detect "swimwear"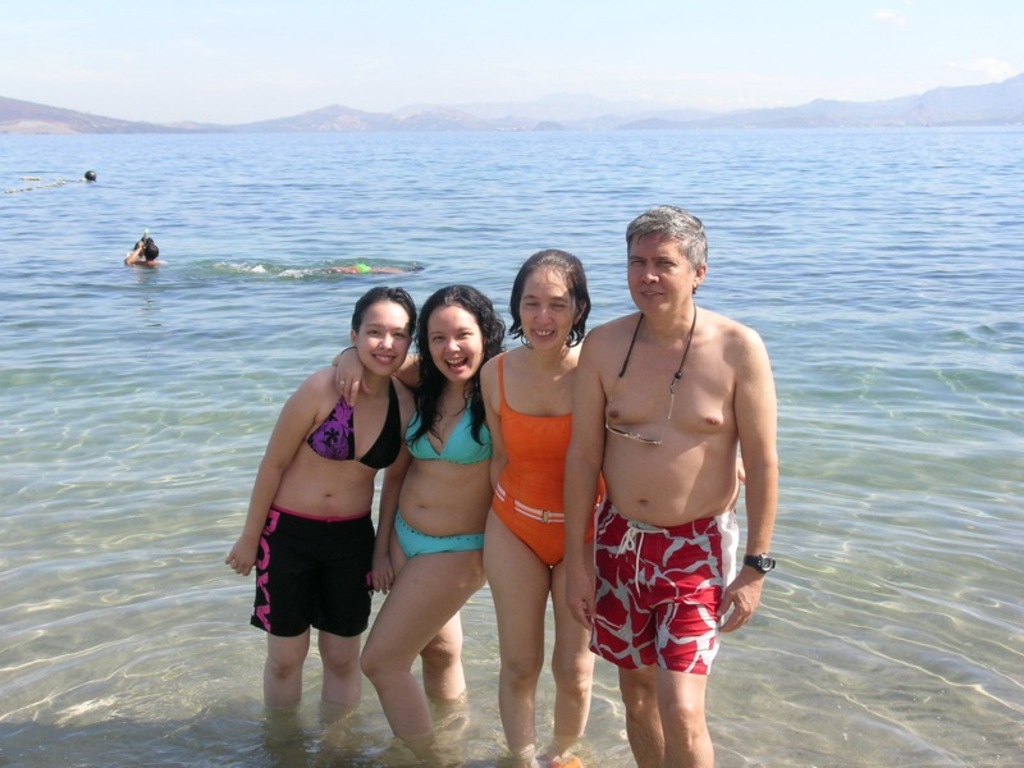
(251,507,376,637)
